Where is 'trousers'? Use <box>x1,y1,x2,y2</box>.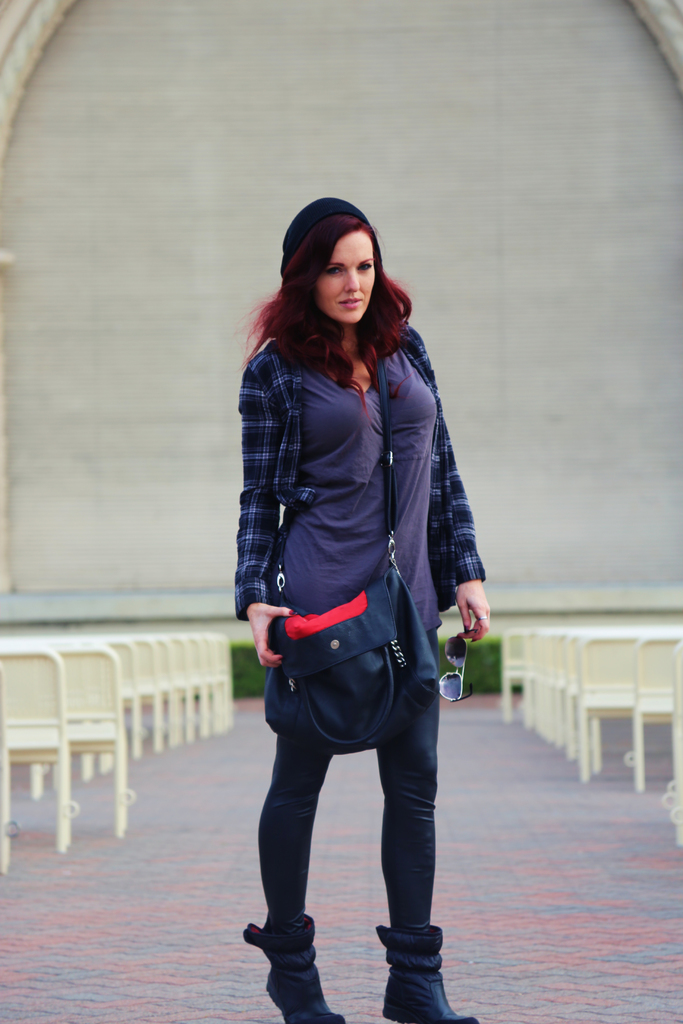
<box>264,694,456,947</box>.
